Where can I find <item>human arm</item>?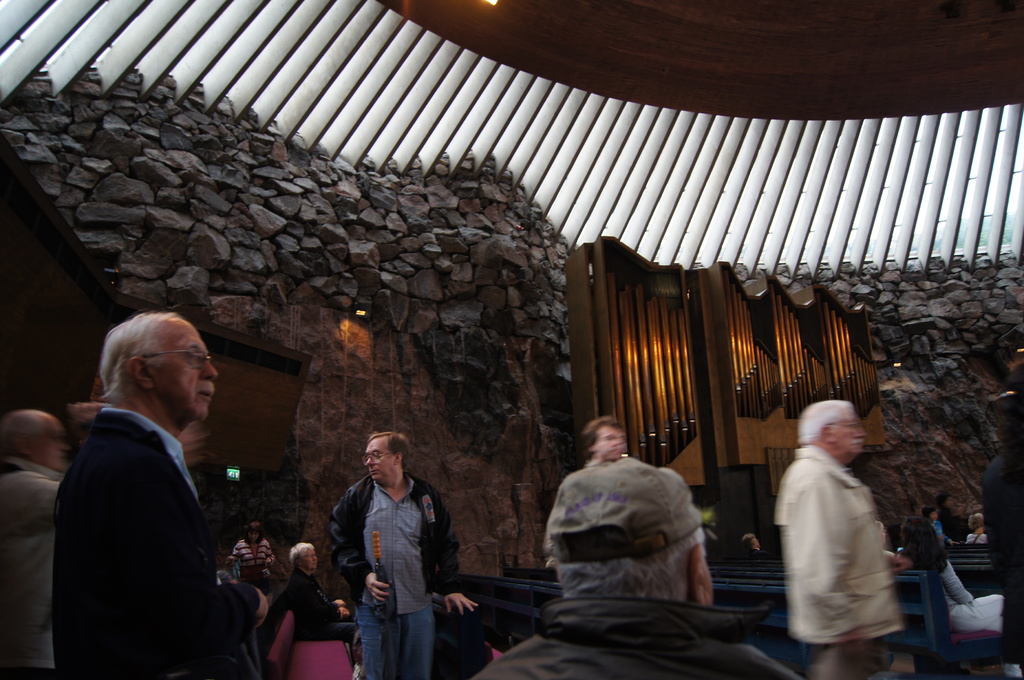
You can find it at box(83, 420, 238, 649).
